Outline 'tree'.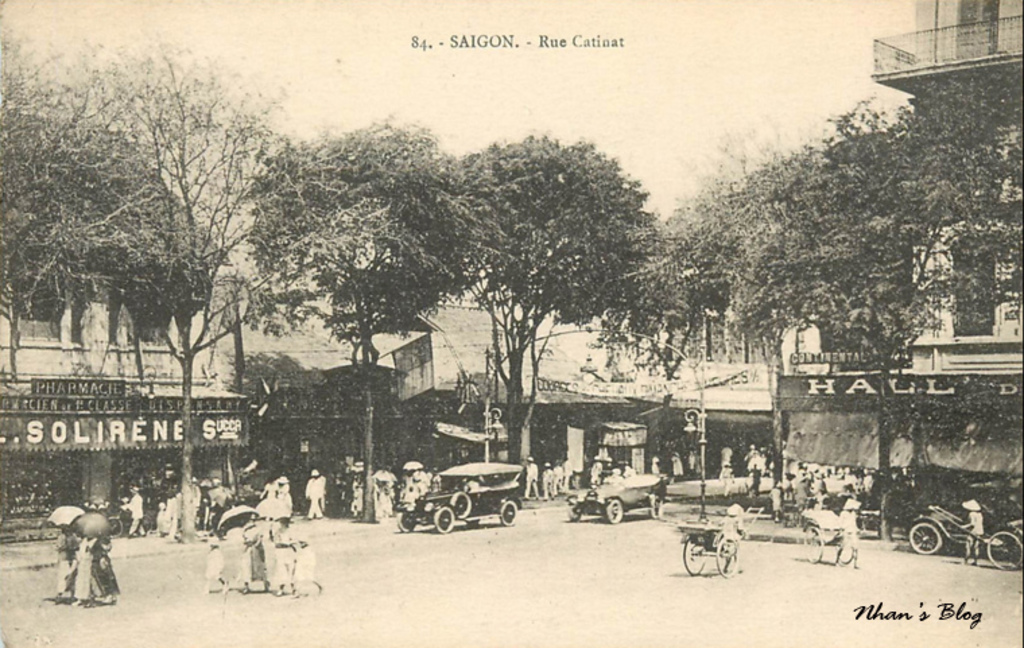
Outline: <box>84,39,311,538</box>.
